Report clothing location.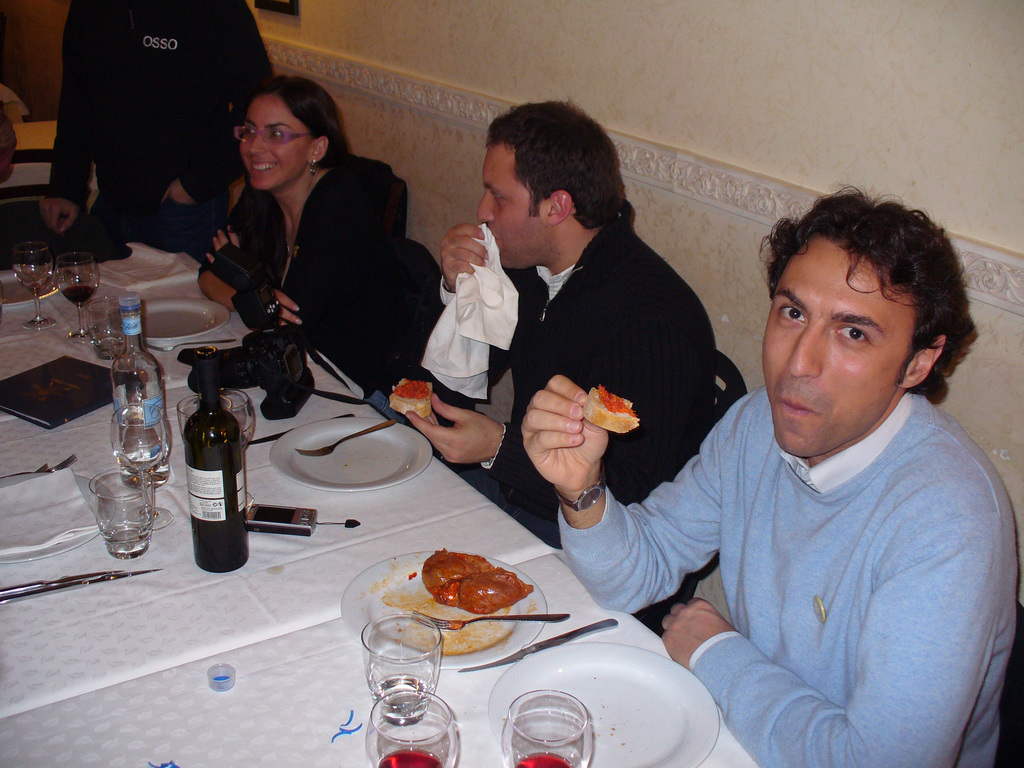
Report: 560,374,1012,767.
